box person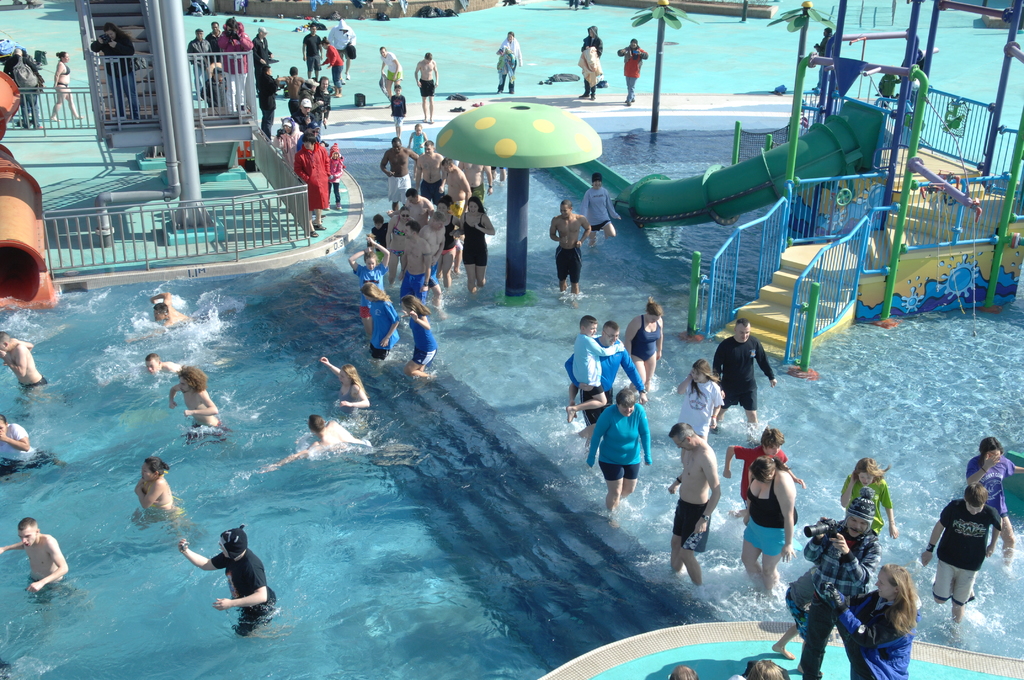
<region>545, 196, 594, 295</region>
